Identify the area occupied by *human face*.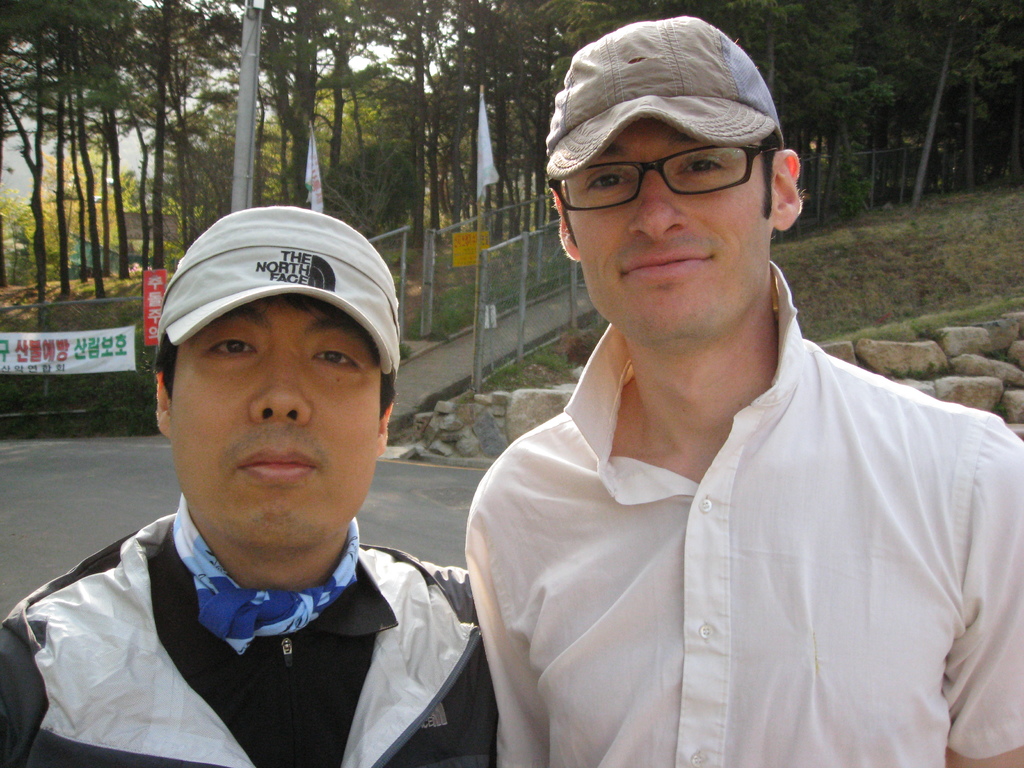
Area: bbox(172, 296, 381, 552).
